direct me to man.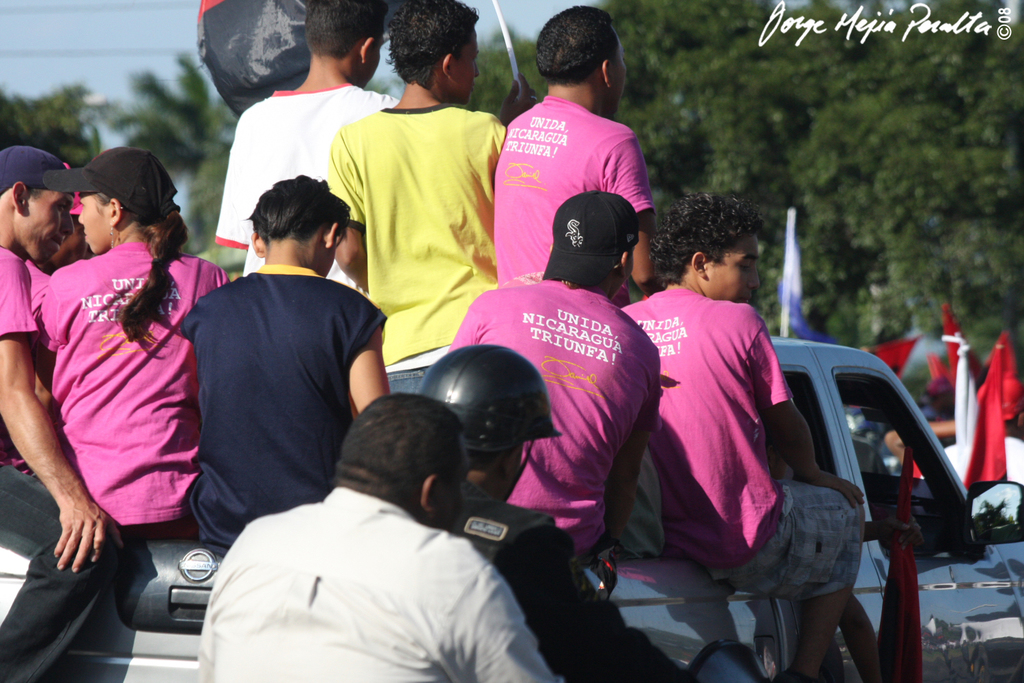
Direction: rect(451, 190, 666, 561).
